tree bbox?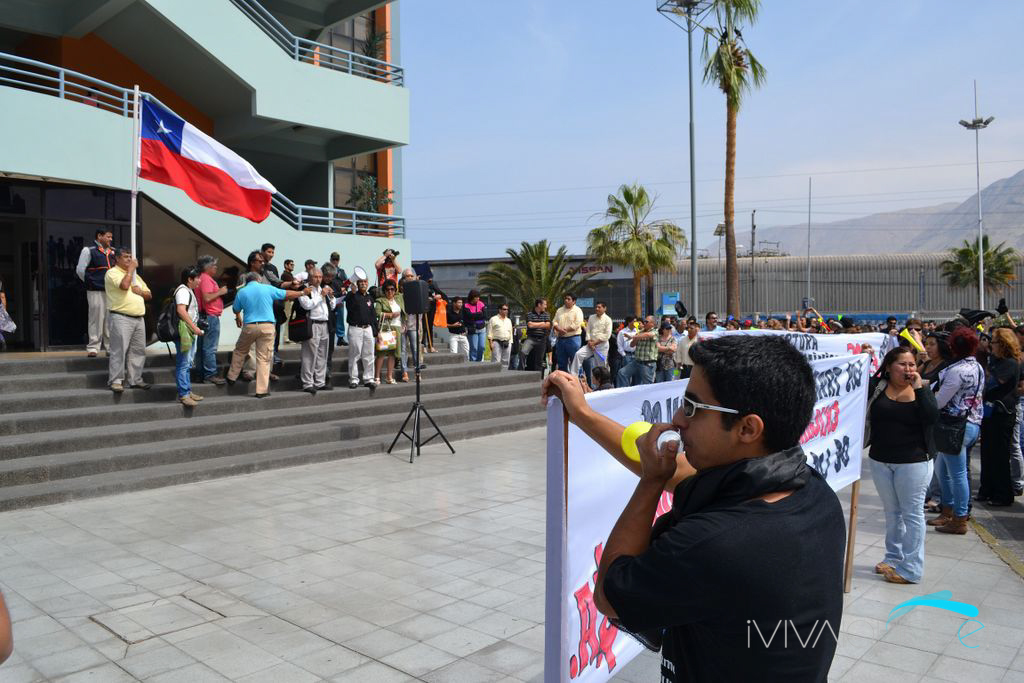
678,0,771,328
